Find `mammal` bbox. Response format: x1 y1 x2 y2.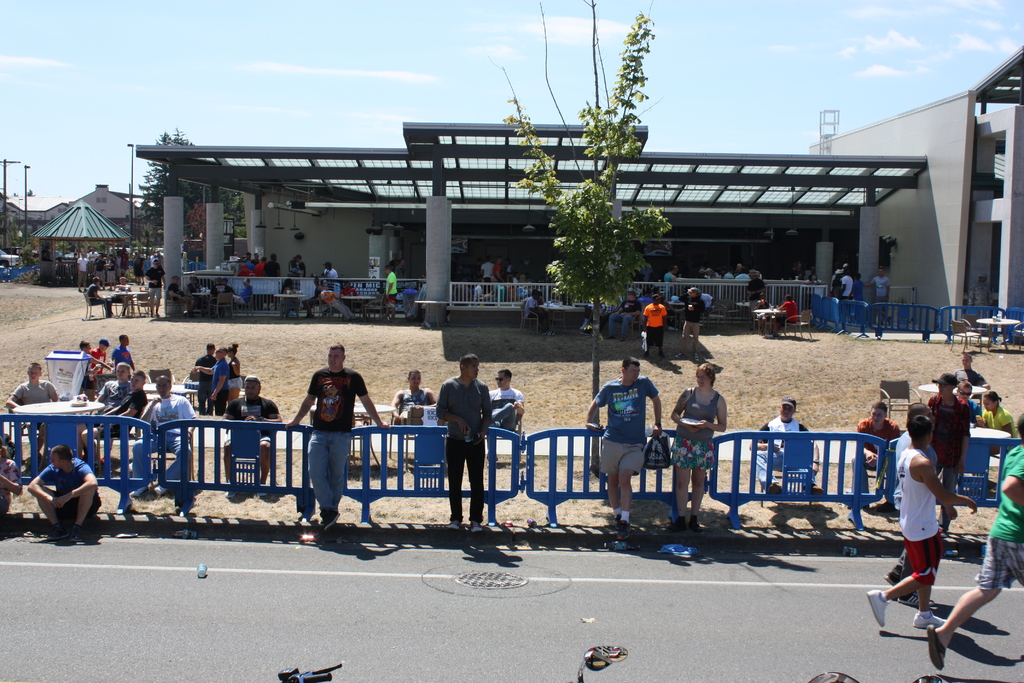
77 252 85 291.
